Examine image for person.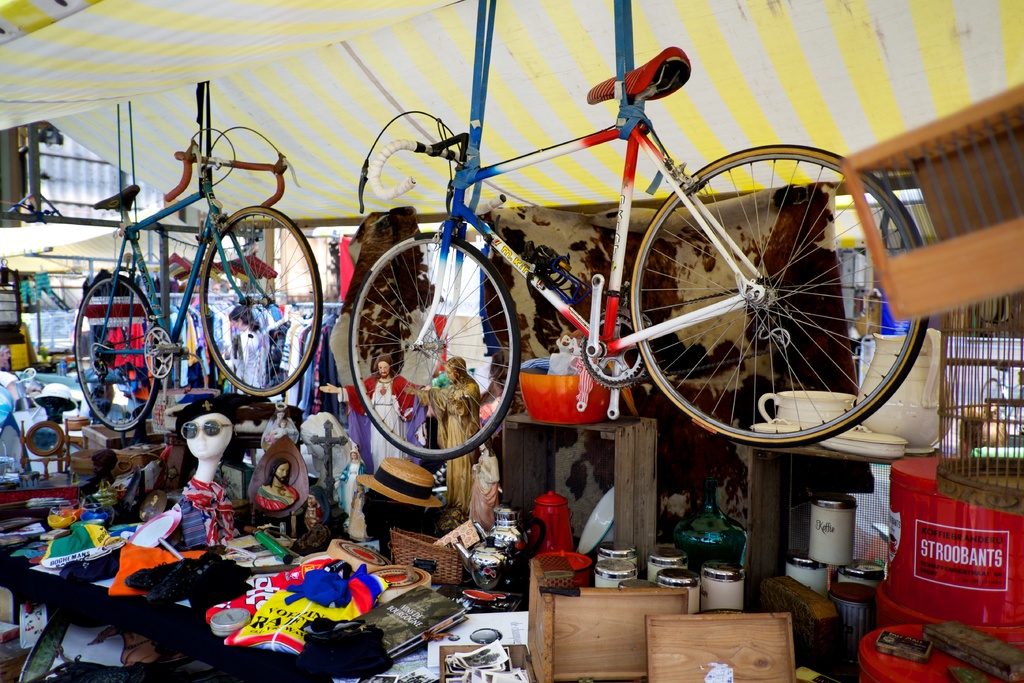
Examination result: {"left": 159, "top": 399, "right": 236, "bottom": 531}.
